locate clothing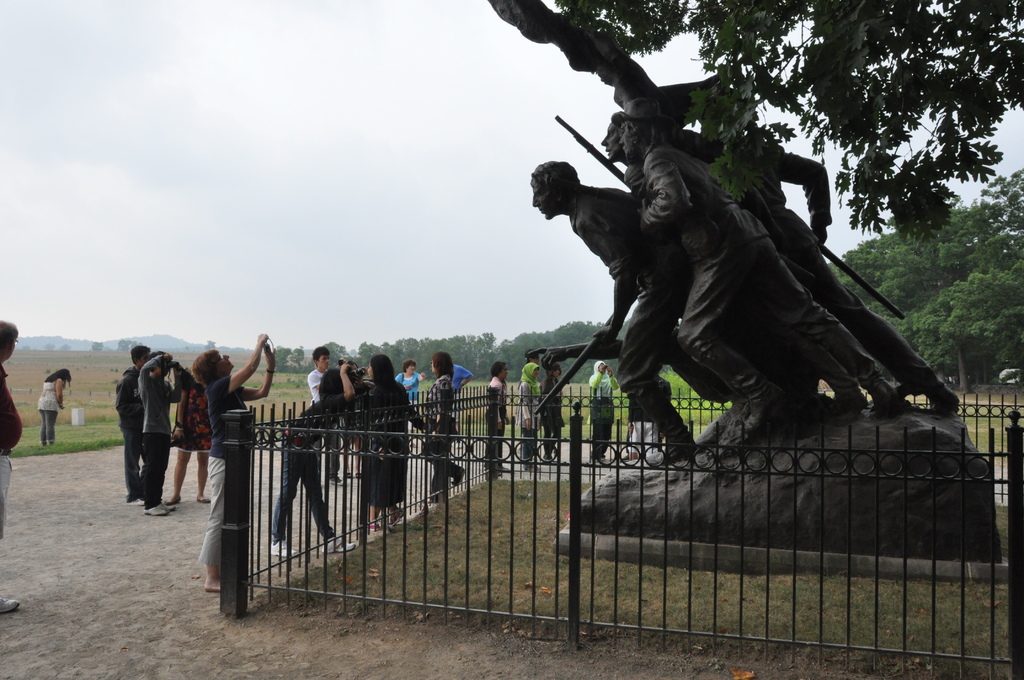
<bbox>0, 362, 26, 536</bbox>
